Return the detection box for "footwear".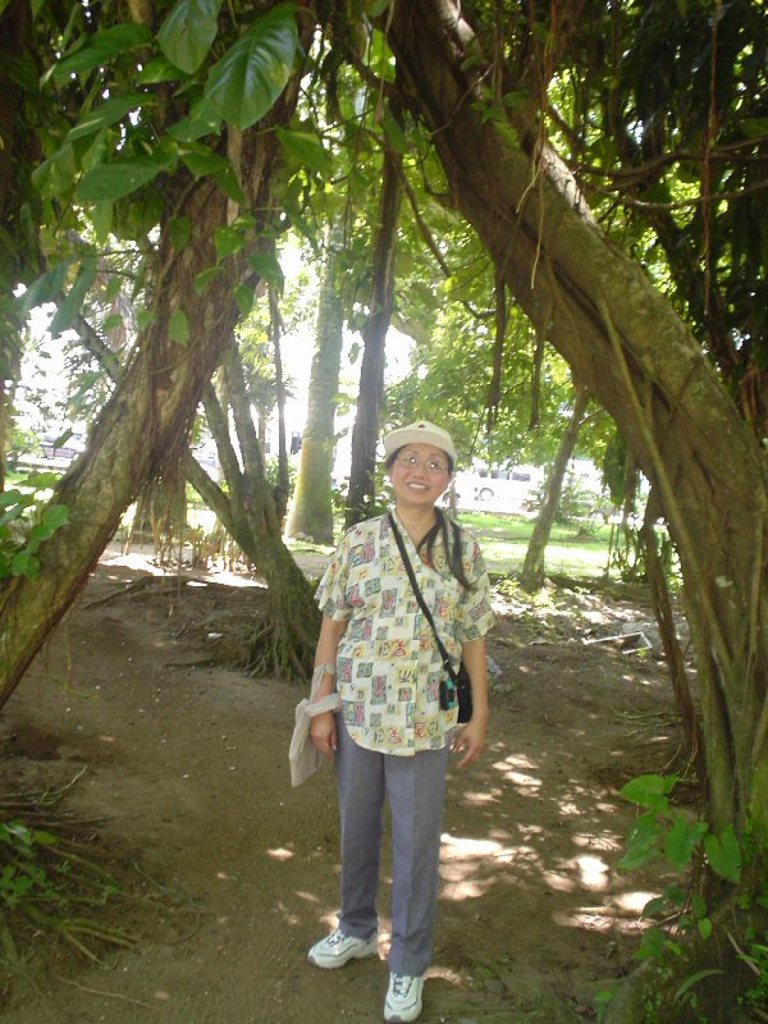
pyautogui.locateOnScreen(303, 924, 407, 991).
